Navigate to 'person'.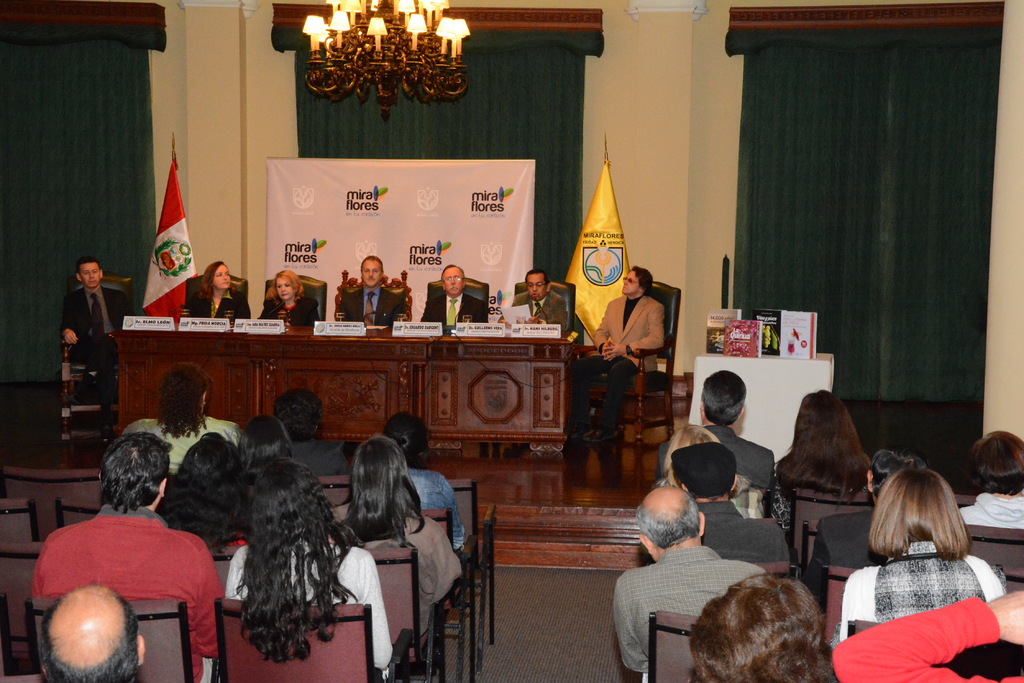
Navigation target: bbox(664, 442, 800, 567).
